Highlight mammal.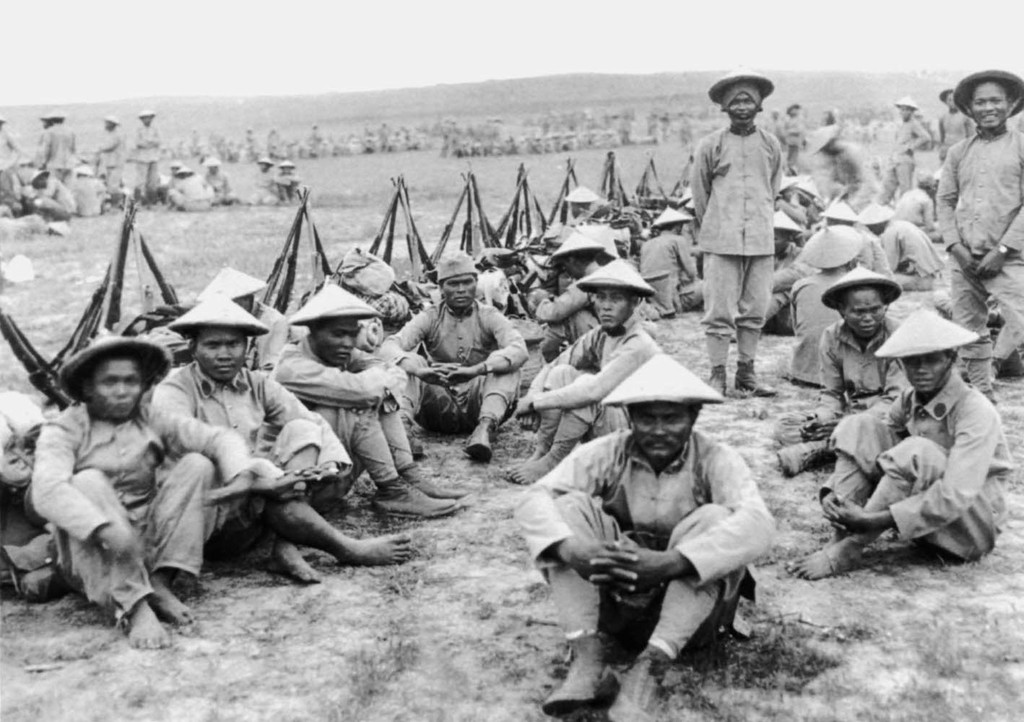
Highlighted region: (x1=151, y1=292, x2=415, y2=588).
